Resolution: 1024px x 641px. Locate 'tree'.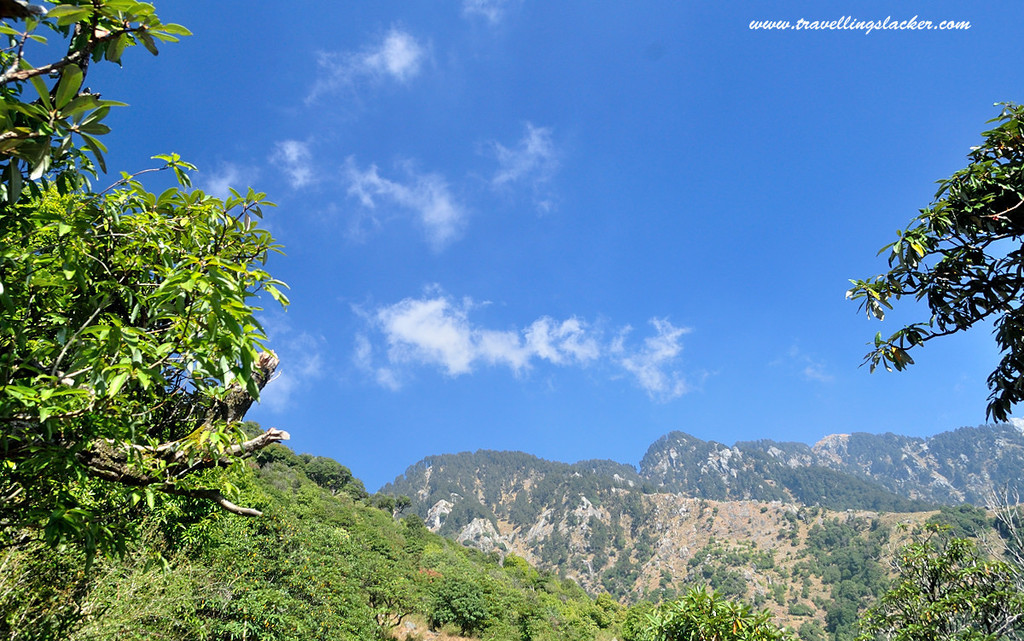
[left=841, top=104, right=1015, bottom=460].
